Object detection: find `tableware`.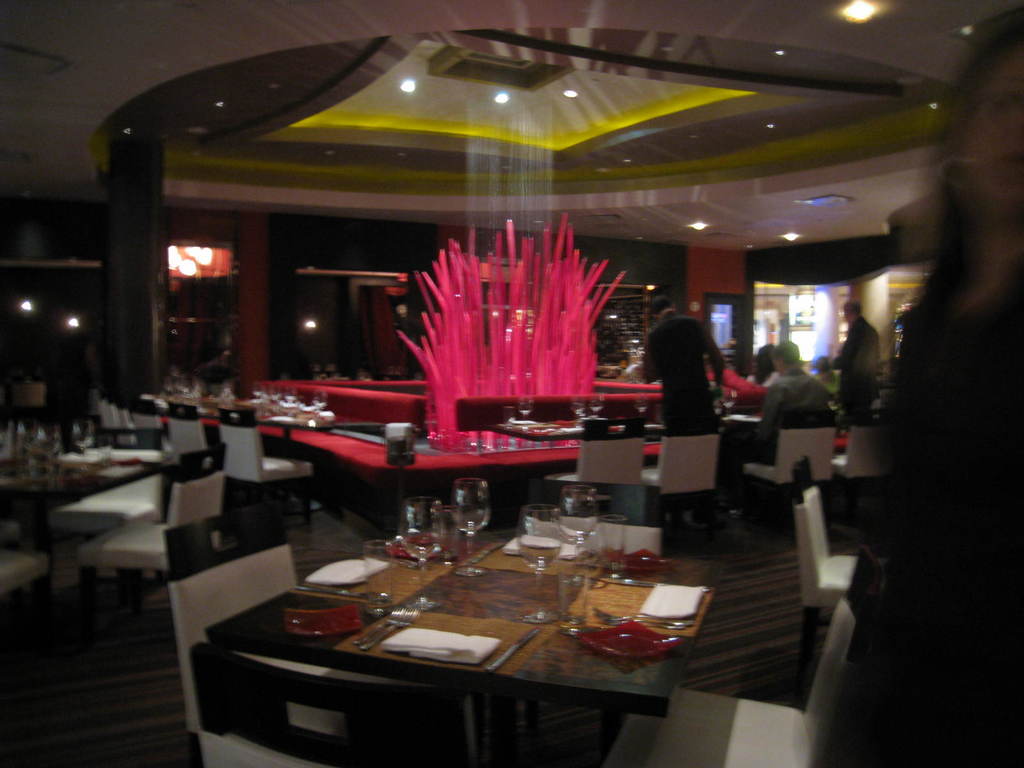
box=[598, 511, 625, 582].
